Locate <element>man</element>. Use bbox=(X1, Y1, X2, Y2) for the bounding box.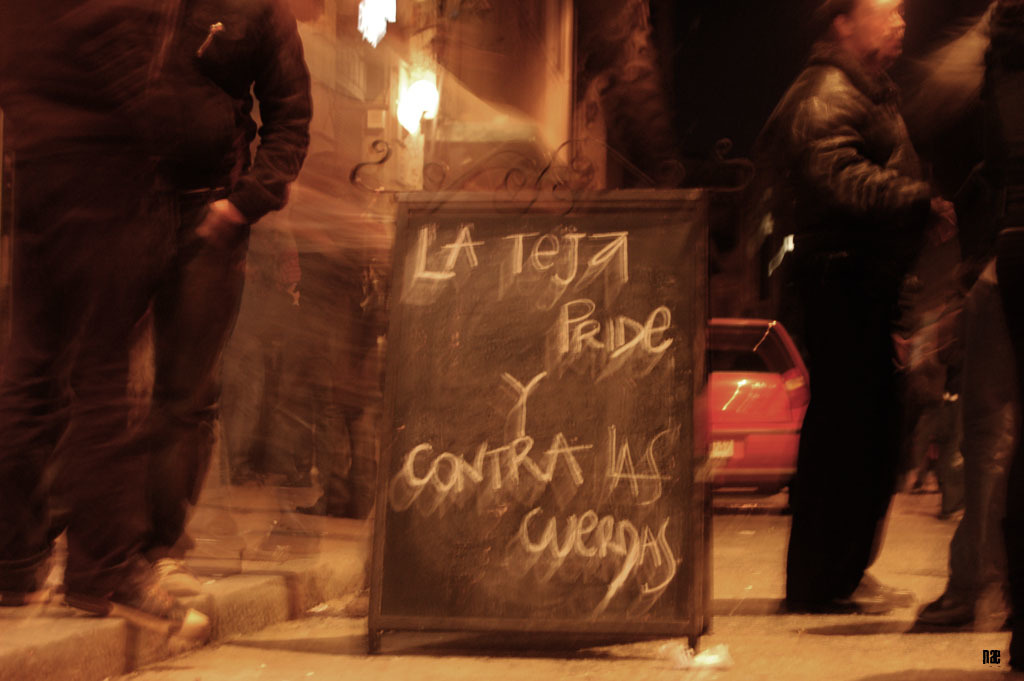
bbox=(746, 0, 974, 614).
